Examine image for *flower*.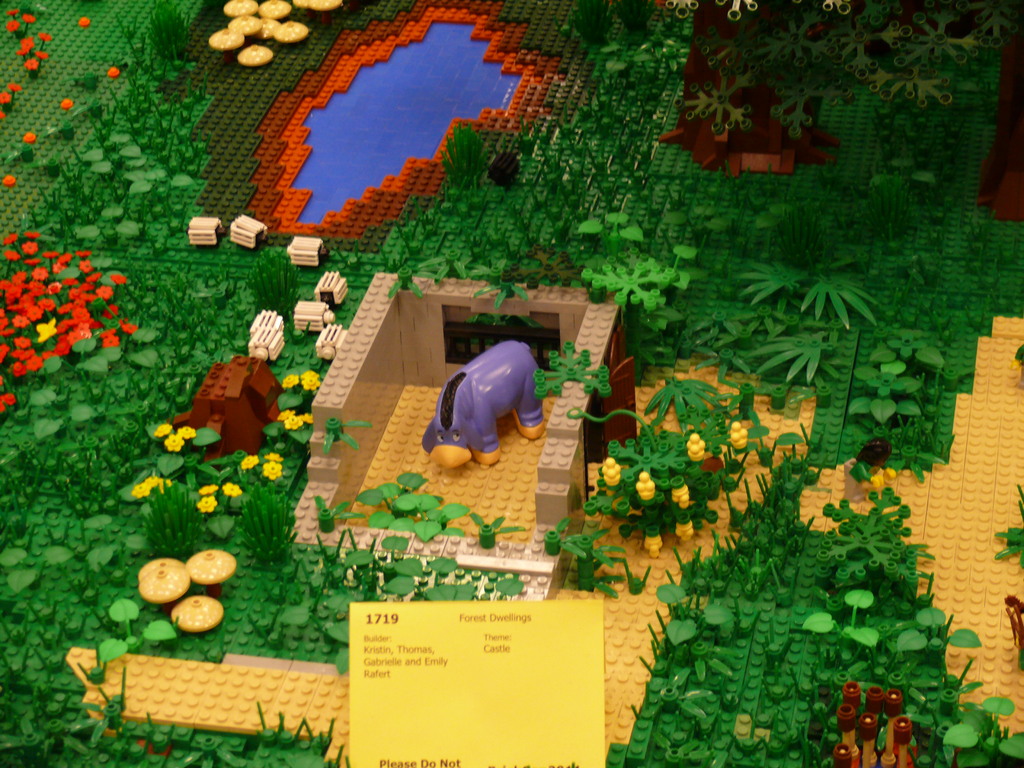
Examination result: box(25, 233, 40, 237).
